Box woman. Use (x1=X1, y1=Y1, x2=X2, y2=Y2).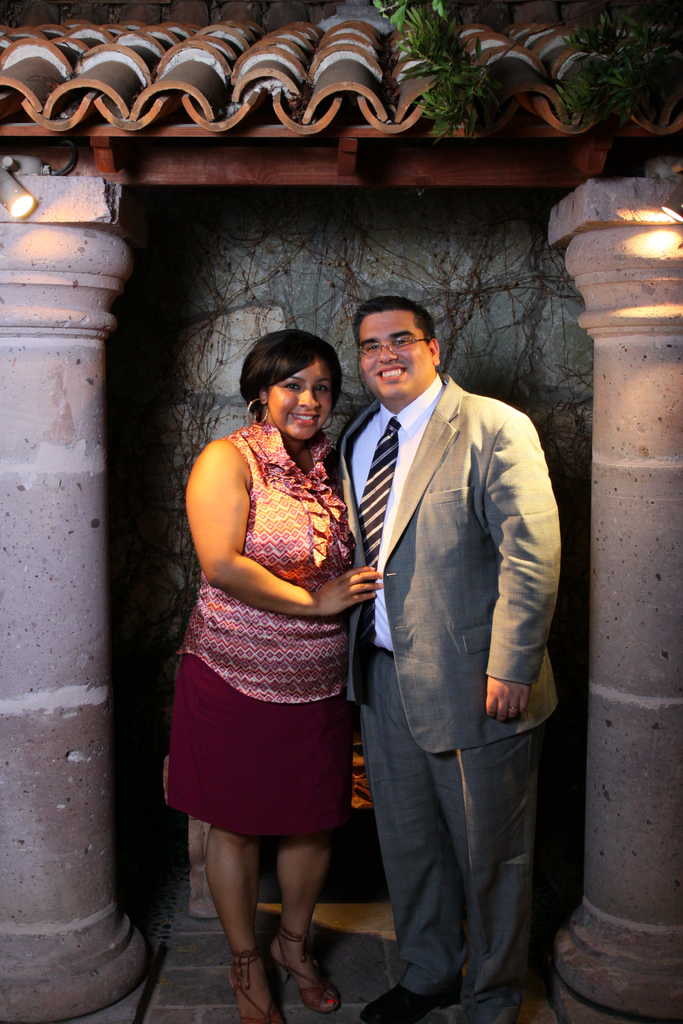
(x1=167, y1=311, x2=381, y2=959).
